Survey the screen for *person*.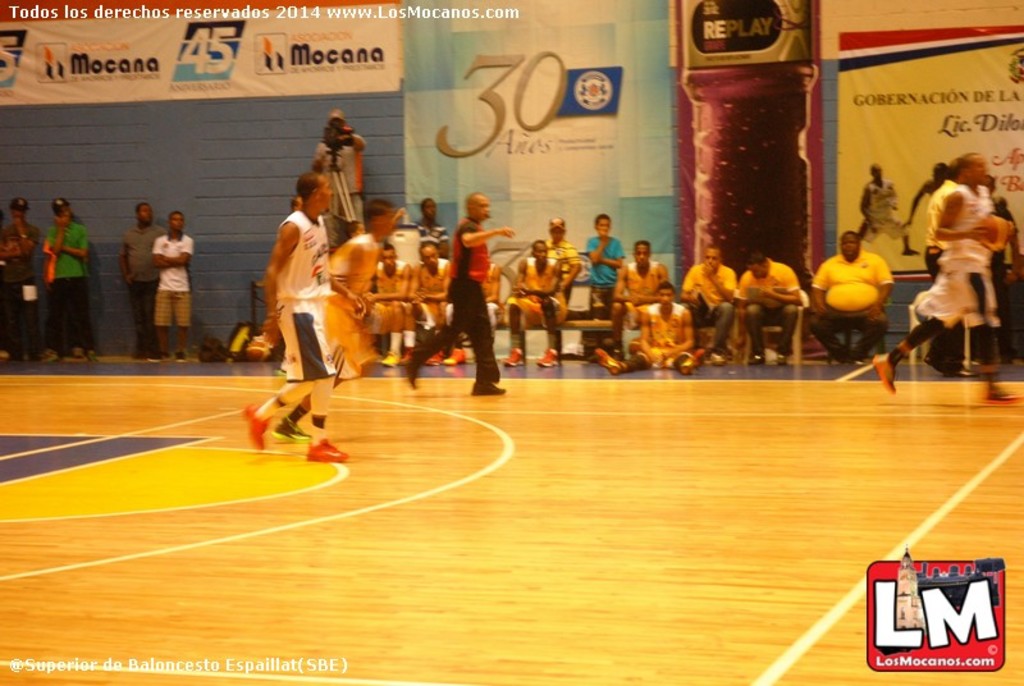
Survey found: (x1=925, y1=142, x2=1006, y2=398).
